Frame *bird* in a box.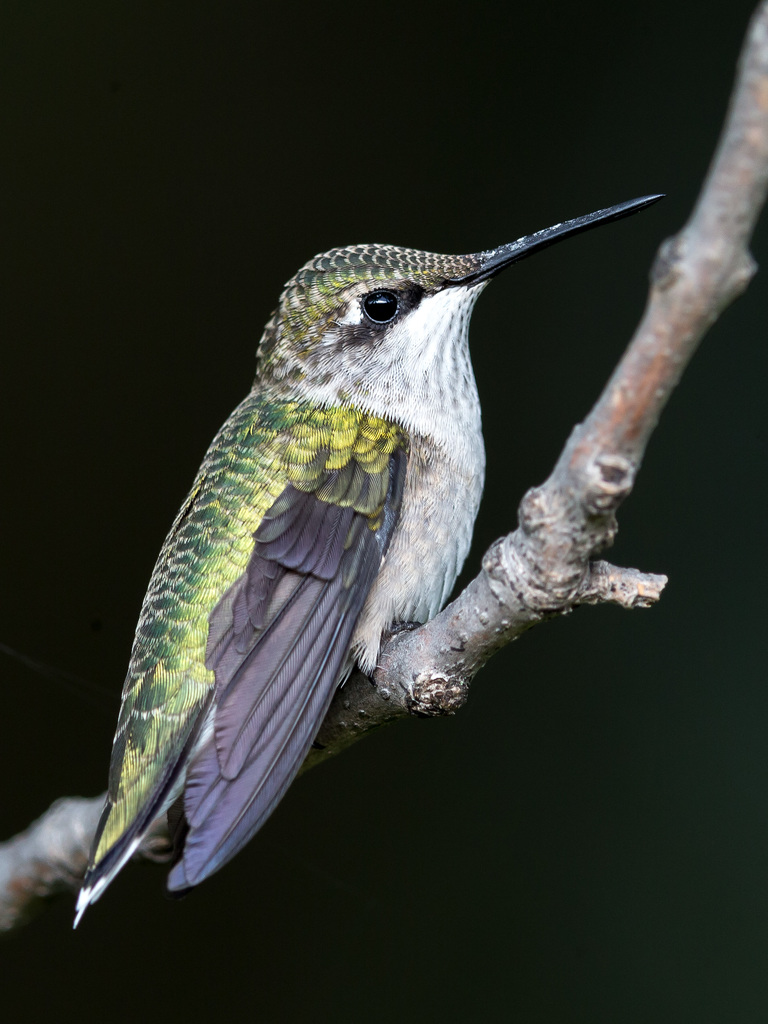
61, 198, 674, 938.
